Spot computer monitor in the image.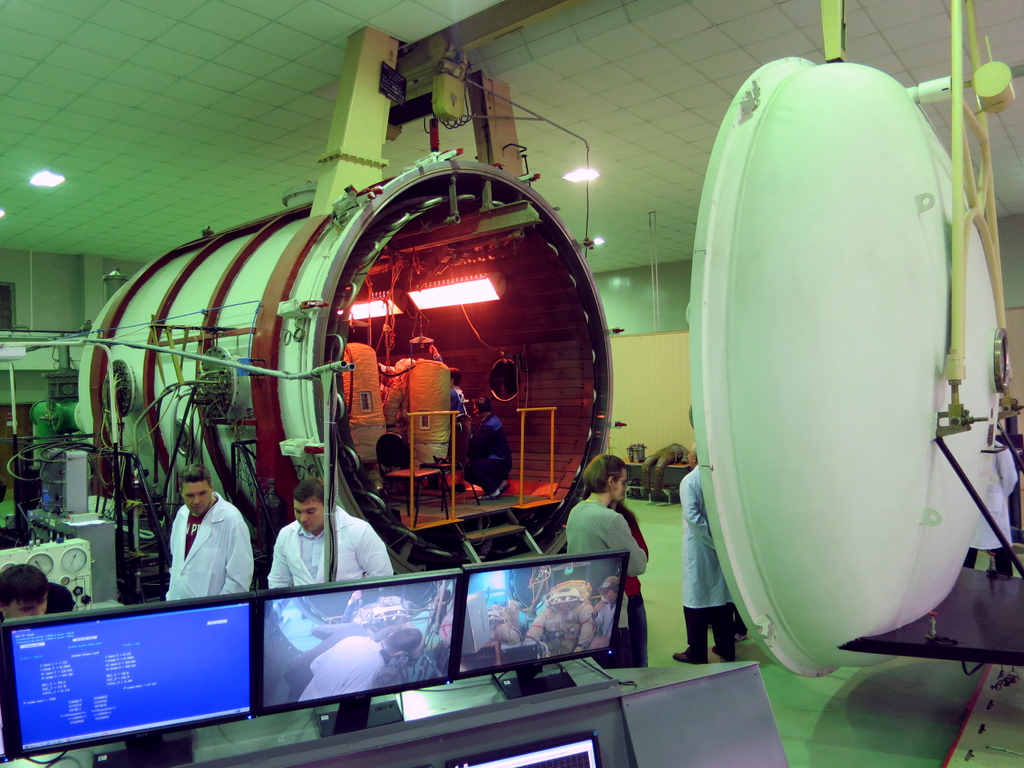
computer monitor found at locate(469, 549, 625, 708).
